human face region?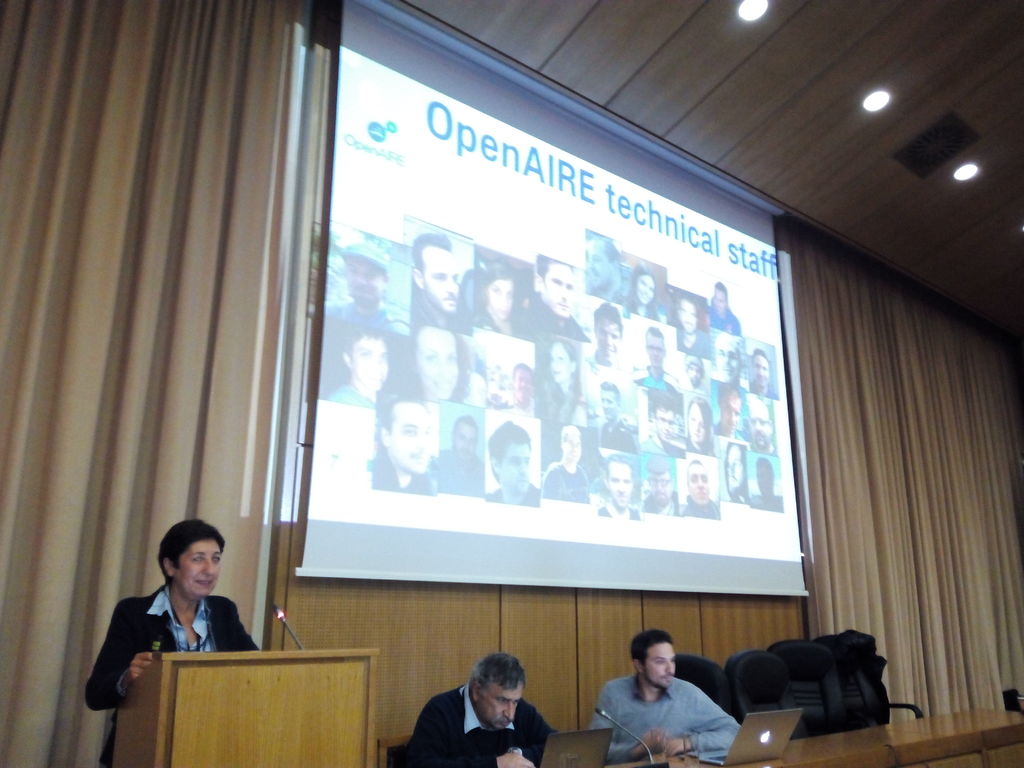
(511,371,532,403)
